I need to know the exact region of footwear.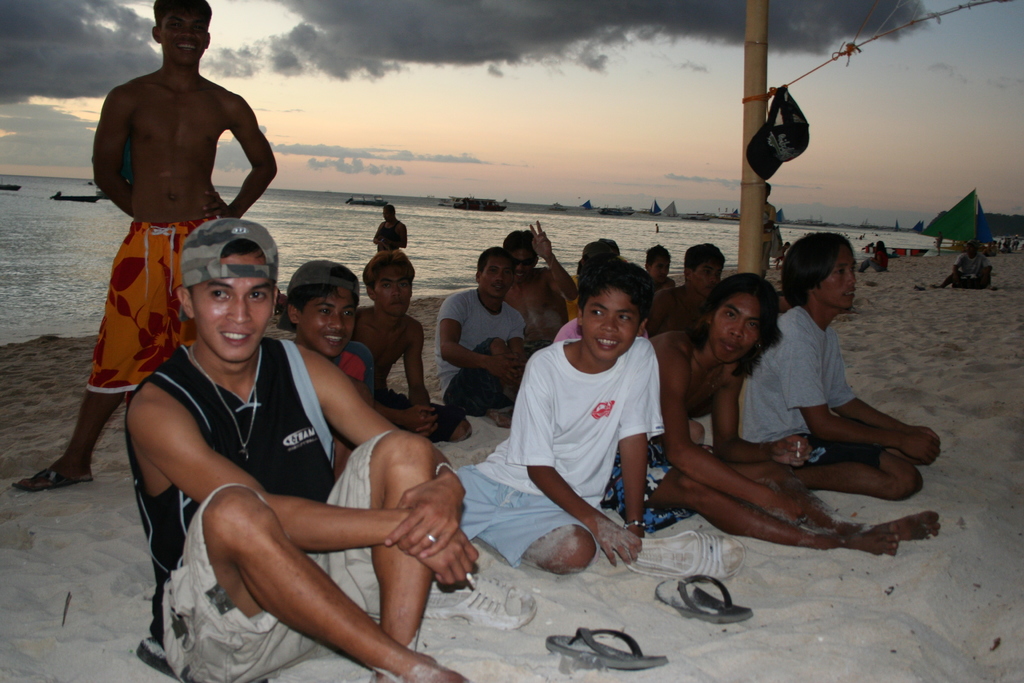
Region: 12 461 99 491.
